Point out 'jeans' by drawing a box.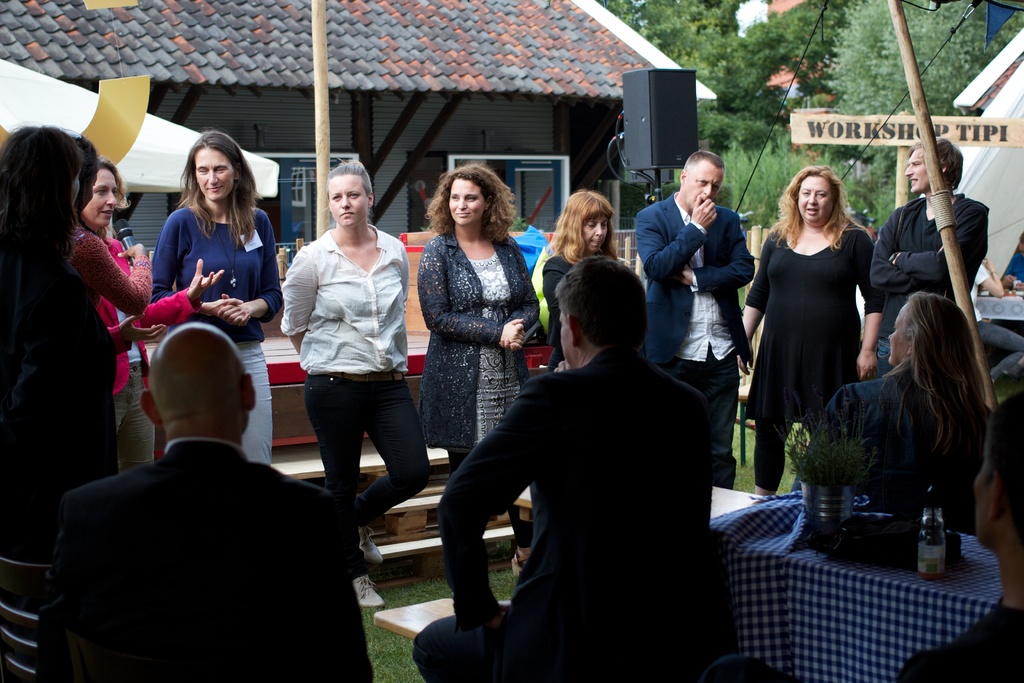
BBox(111, 360, 159, 475).
